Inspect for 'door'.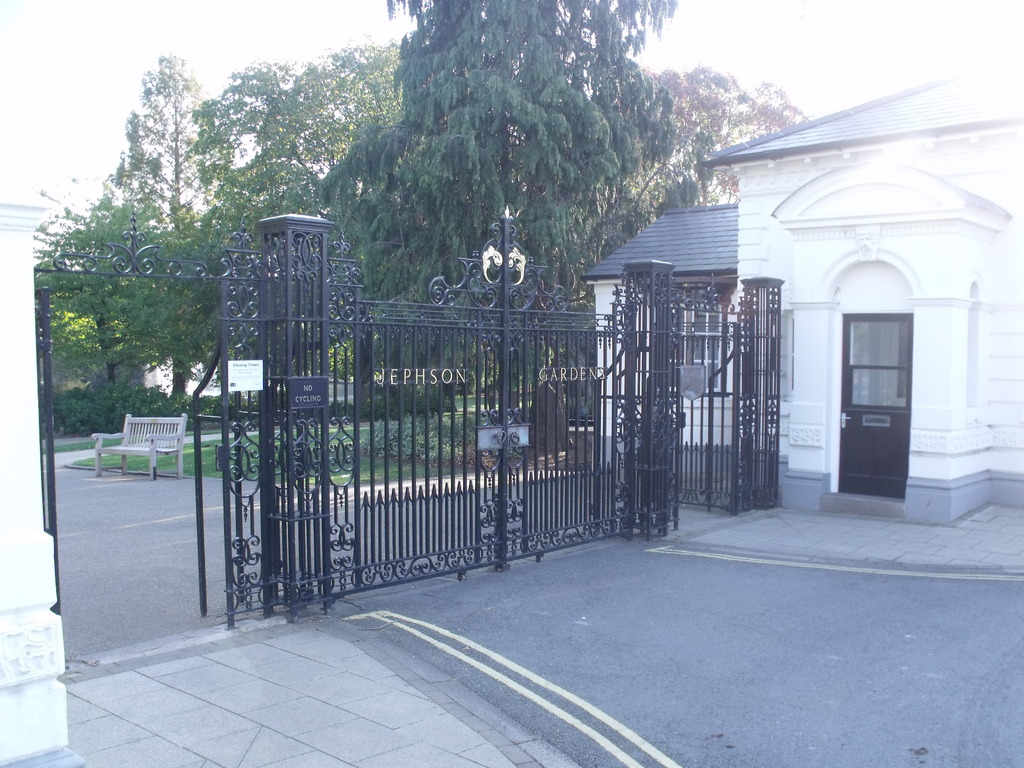
Inspection: box(846, 304, 929, 499).
